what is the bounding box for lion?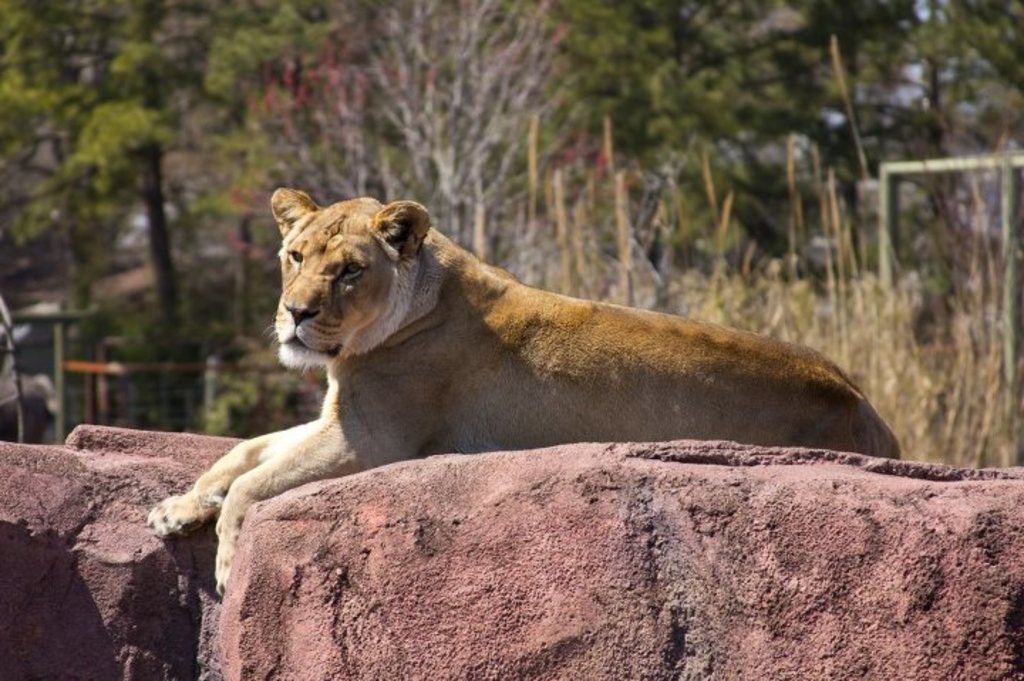
142:186:903:594.
